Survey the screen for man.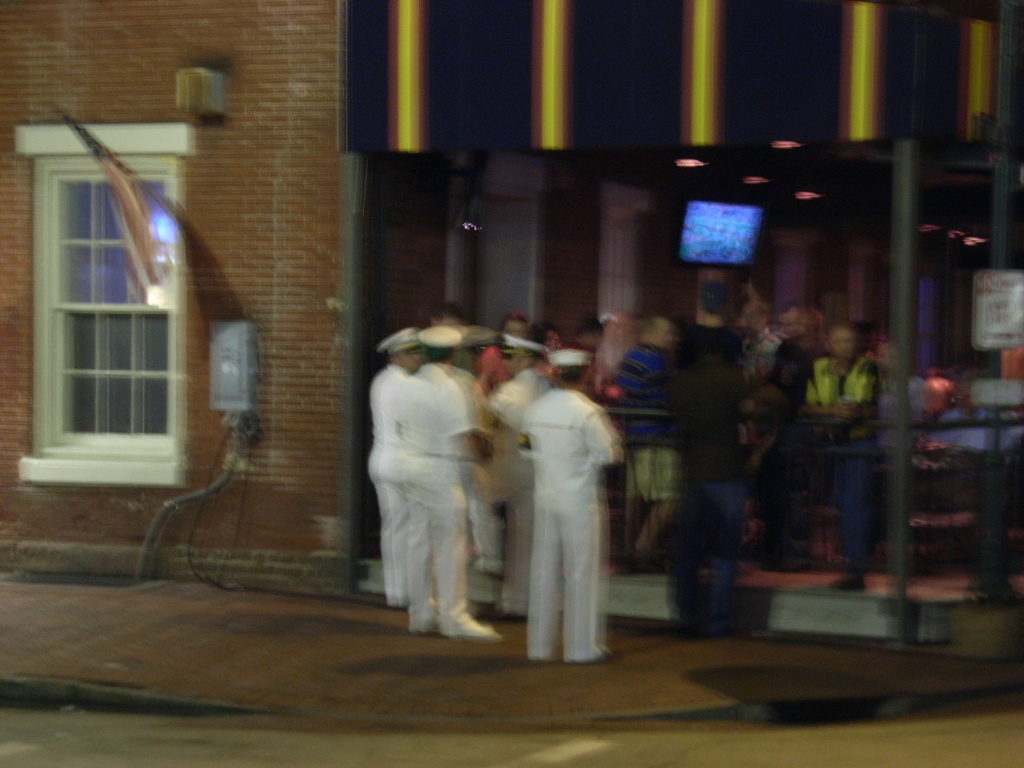
Survey found: crop(676, 276, 739, 632).
